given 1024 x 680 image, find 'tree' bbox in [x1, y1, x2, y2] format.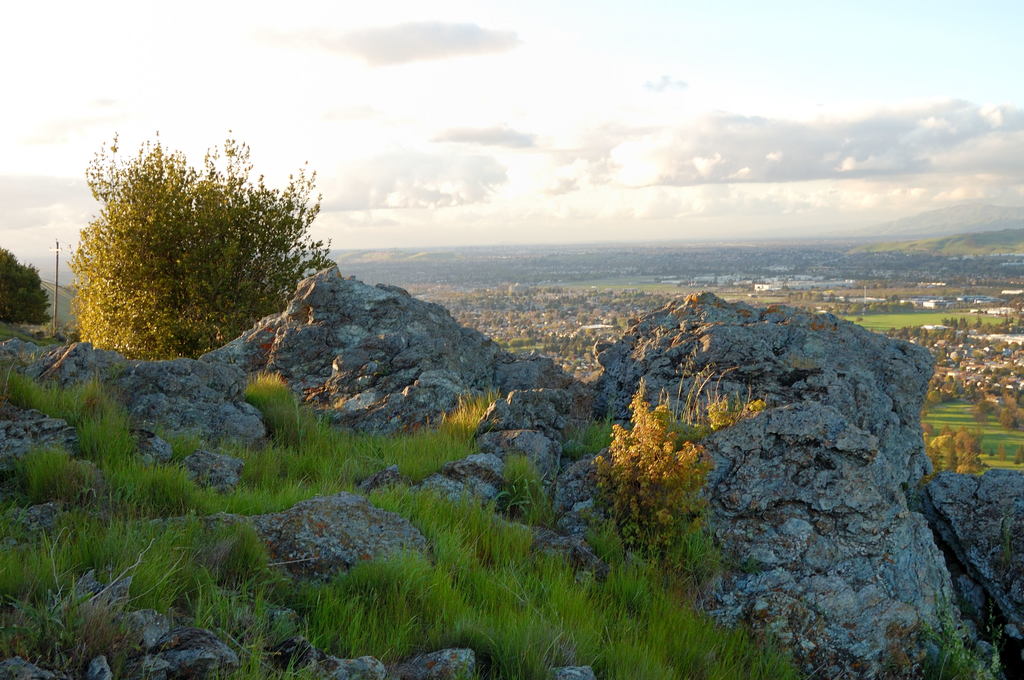
[941, 386, 949, 403].
